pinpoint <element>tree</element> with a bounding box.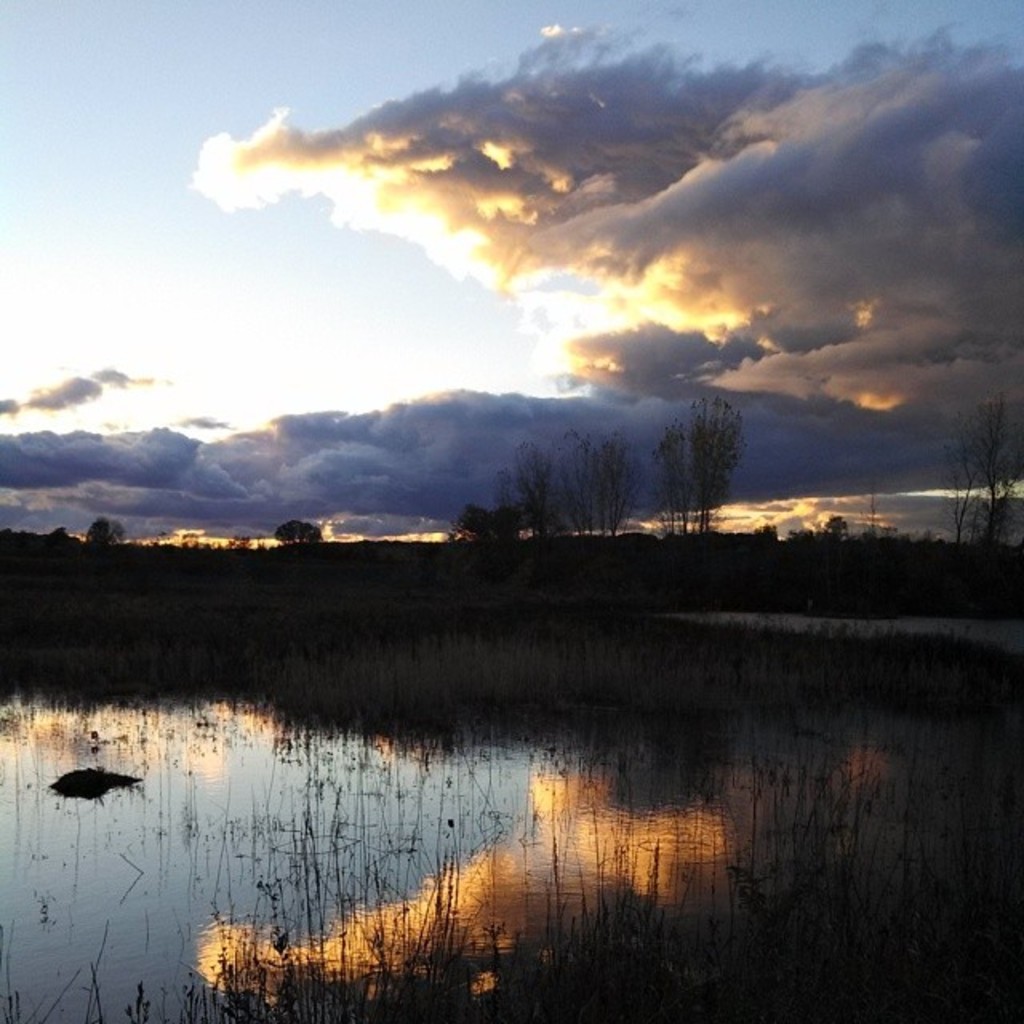
rect(683, 381, 739, 533).
